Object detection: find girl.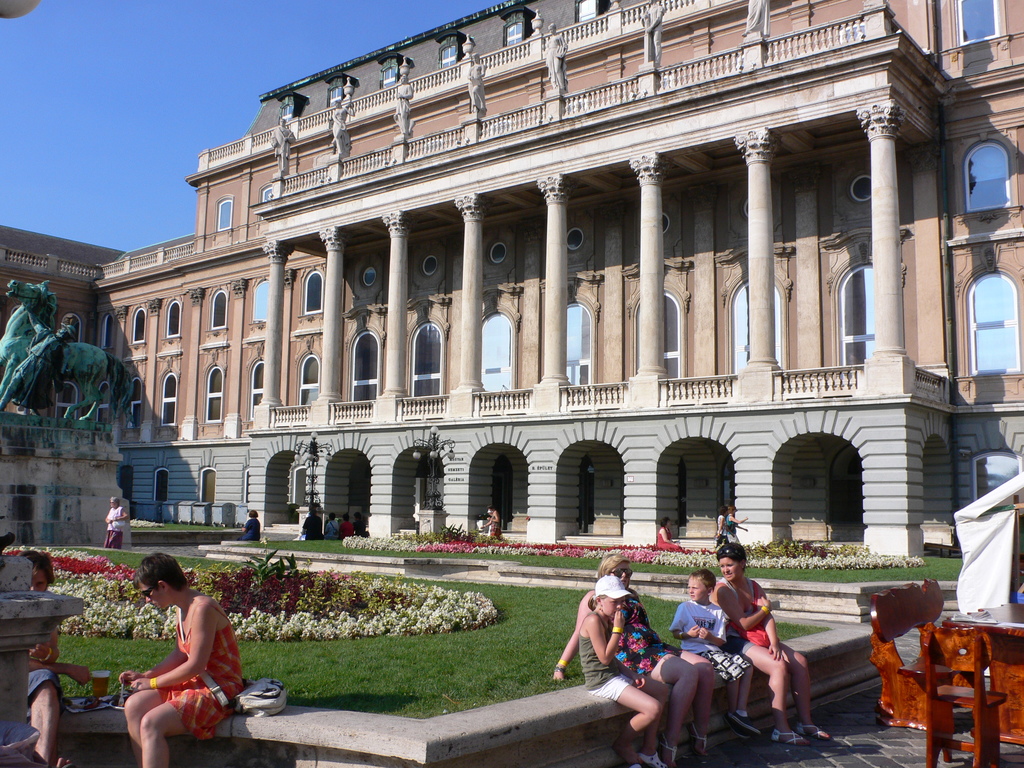
box(10, 548, 86, 767).
